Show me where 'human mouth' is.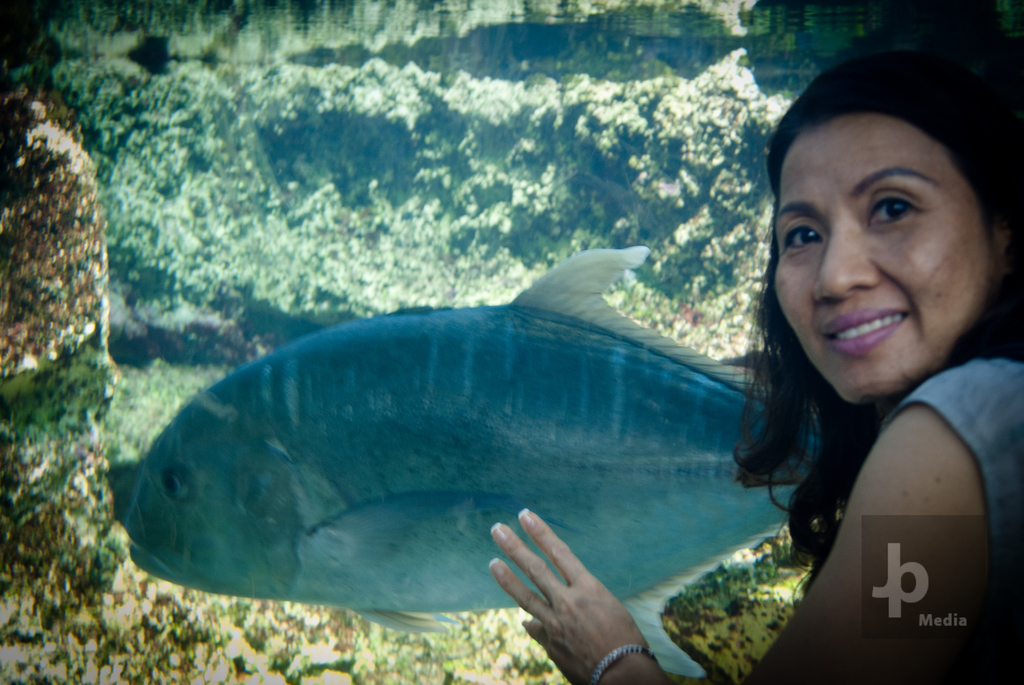
'human mouth' is at rect(812, 299, 918, 363).
